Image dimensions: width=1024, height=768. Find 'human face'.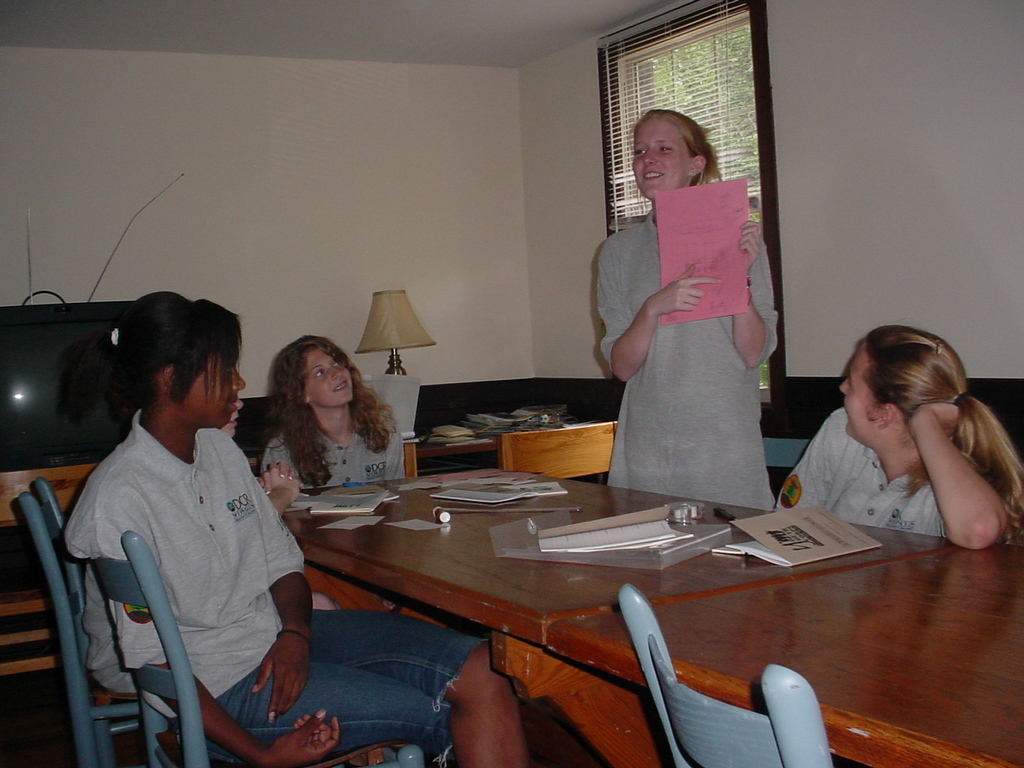
[x1=307, y1=350, x2=353, y2=408].
